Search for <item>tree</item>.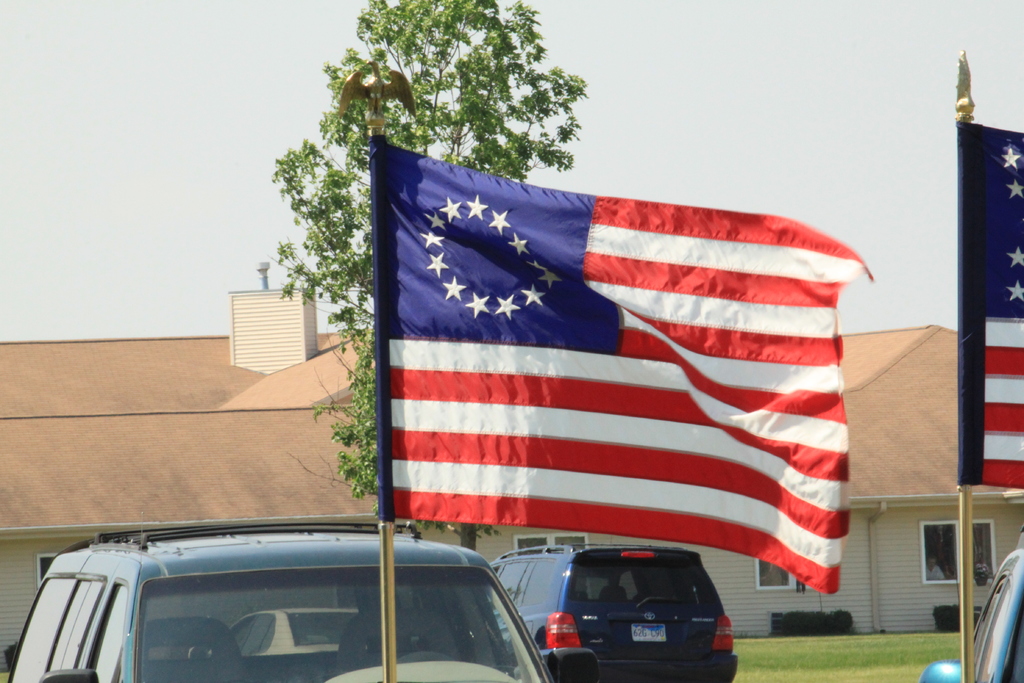
Found at select_region(263, 0, 588, 548).
